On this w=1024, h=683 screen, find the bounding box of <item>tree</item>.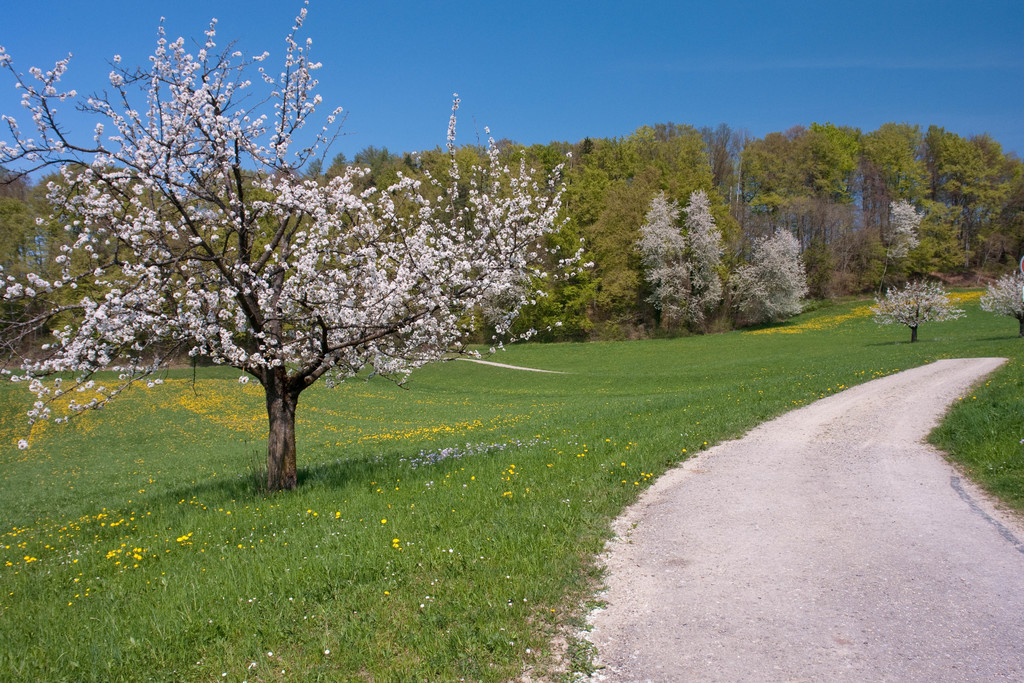
Bounding box: 0, 1, 600, 491.
